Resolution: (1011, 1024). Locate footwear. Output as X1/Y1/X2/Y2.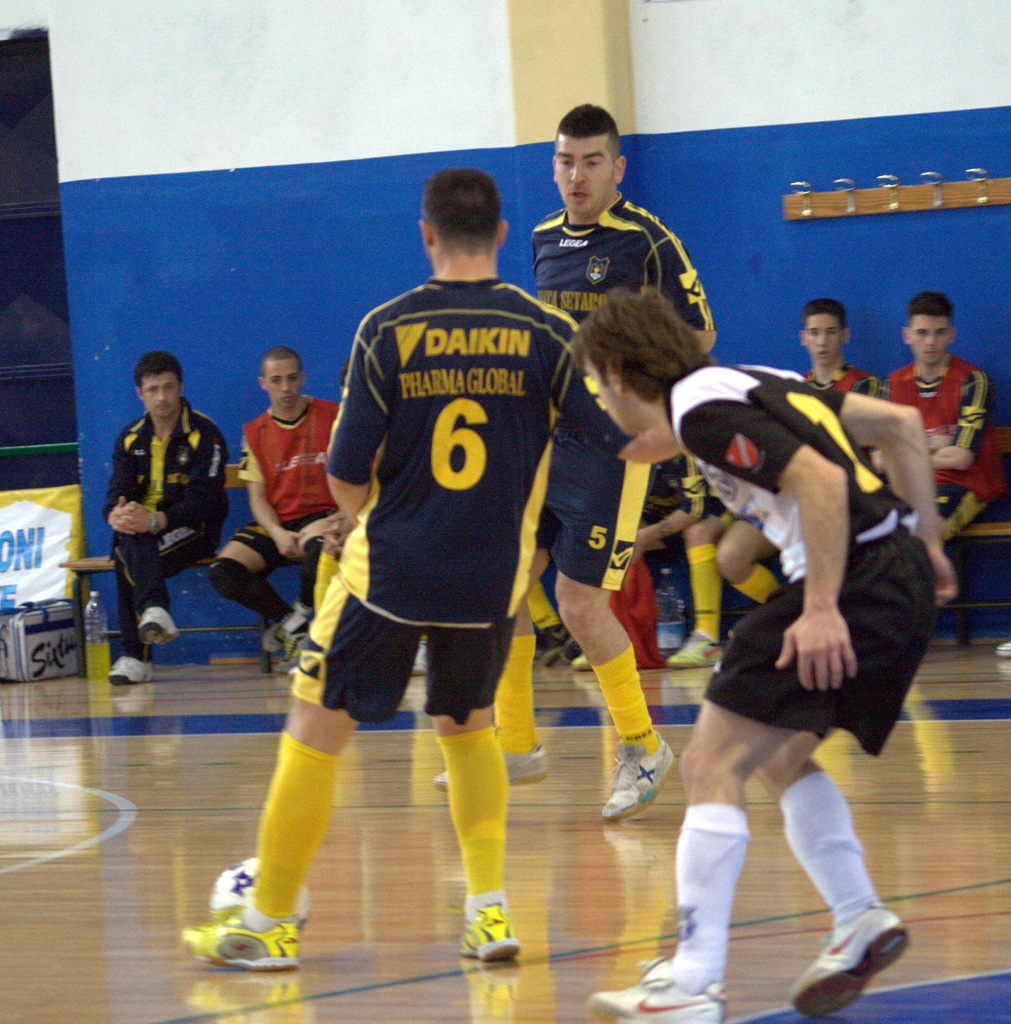
583/954/724/1023.
